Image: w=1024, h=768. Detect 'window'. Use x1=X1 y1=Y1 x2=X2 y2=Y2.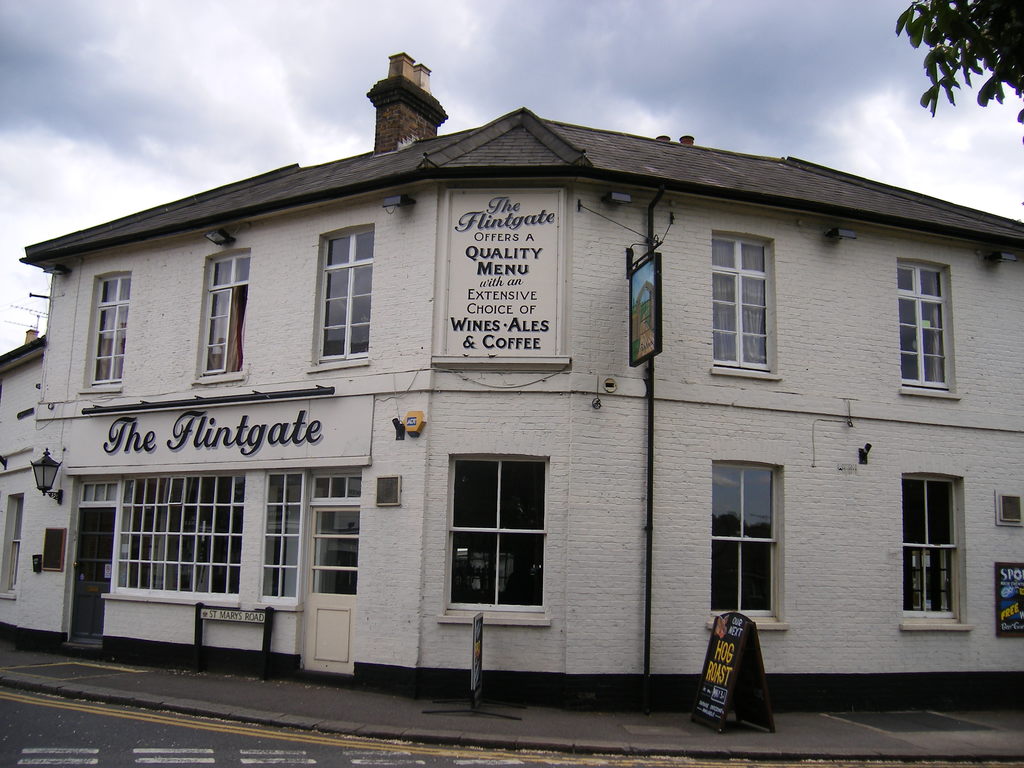
x1=376 y1=477 x2=402 y2=508.
